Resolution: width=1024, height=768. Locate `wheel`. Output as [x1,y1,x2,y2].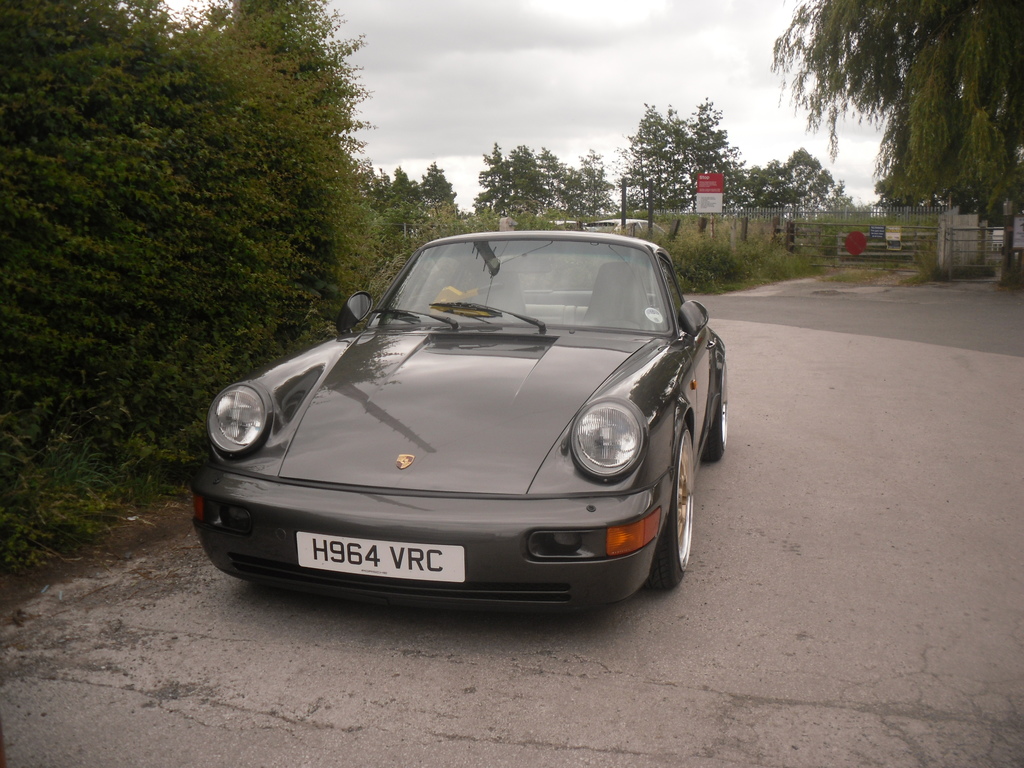
[648,419,702,597].
